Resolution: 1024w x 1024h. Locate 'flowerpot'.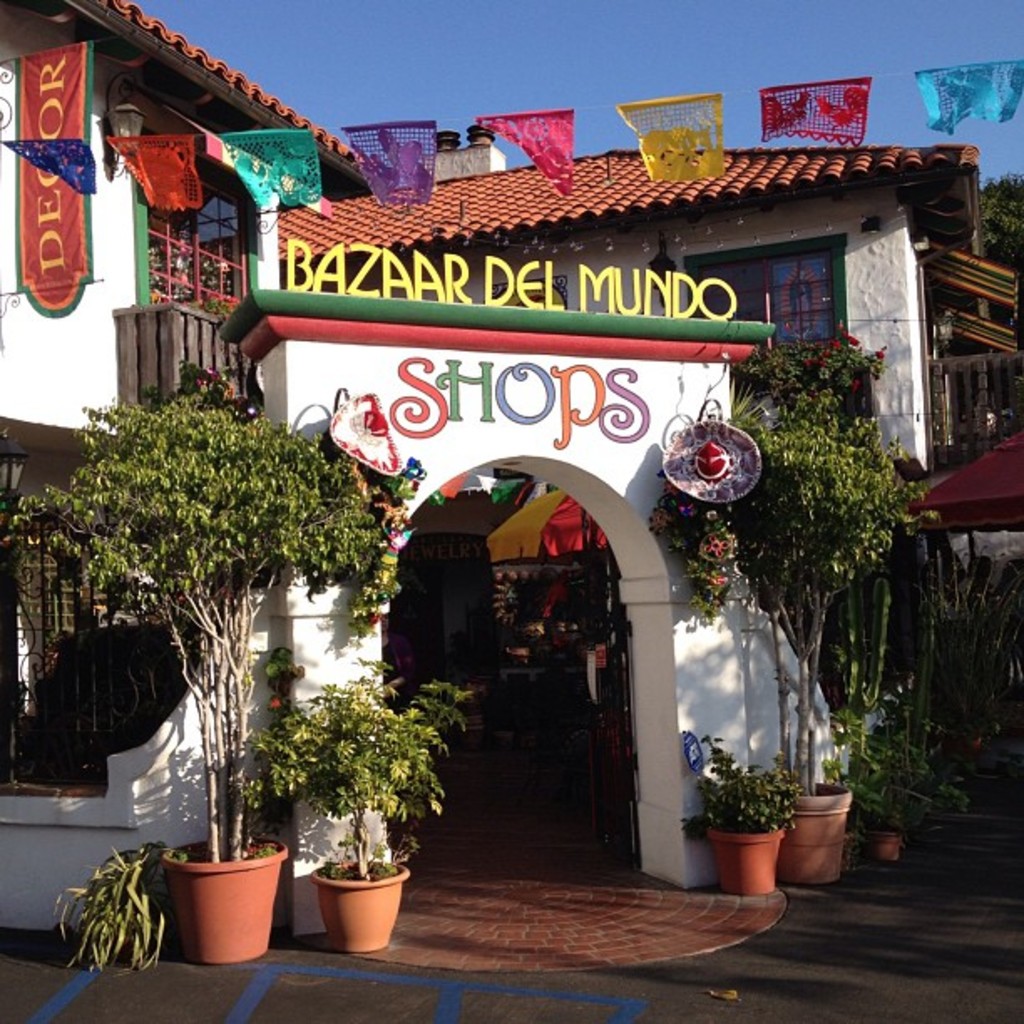
[875, 830, 902, 860].
